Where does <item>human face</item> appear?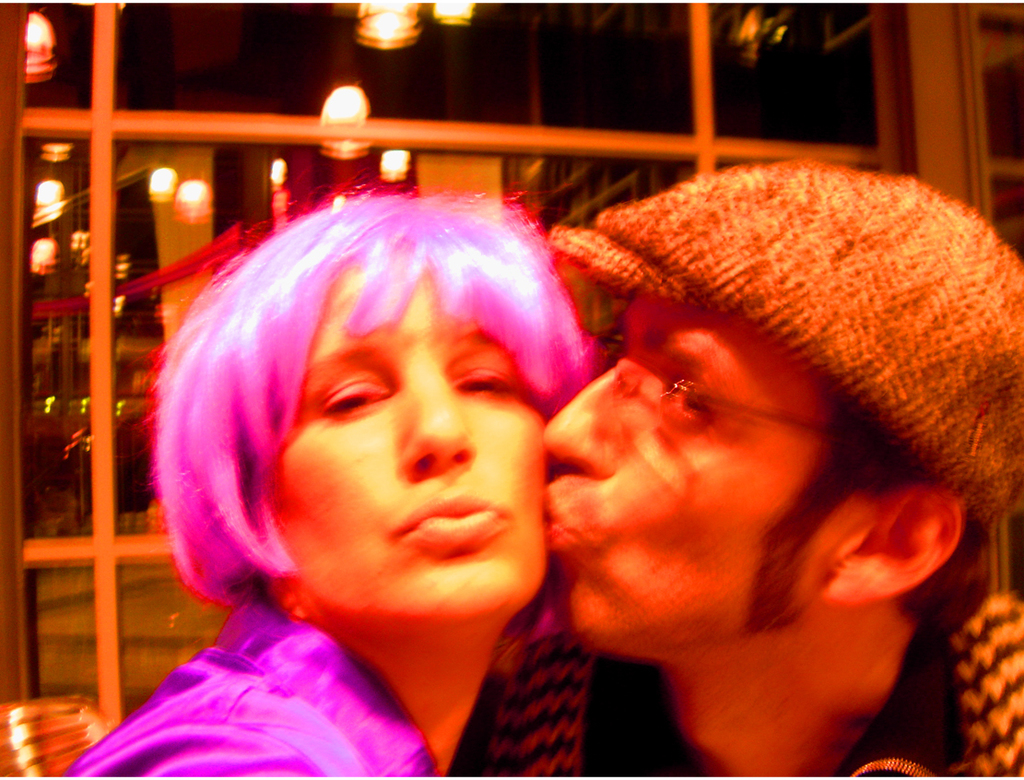
Appears at rect(272, 275, 549, 618).
